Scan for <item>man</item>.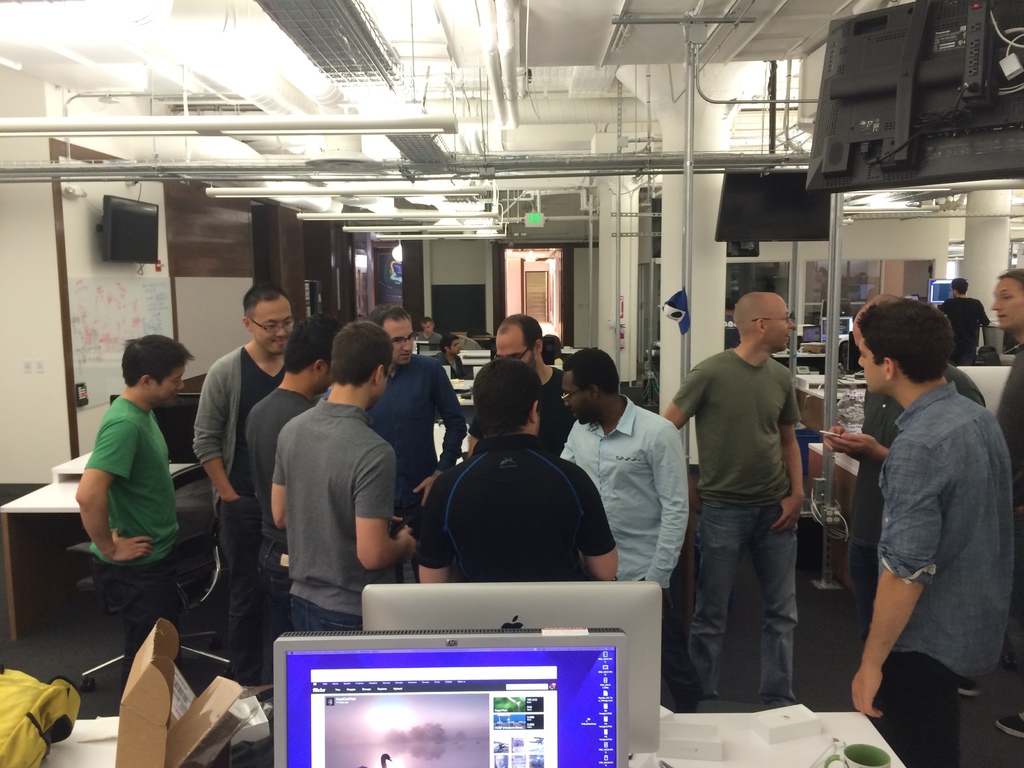
Scan result: BBox(657, 288, 816, 681).
